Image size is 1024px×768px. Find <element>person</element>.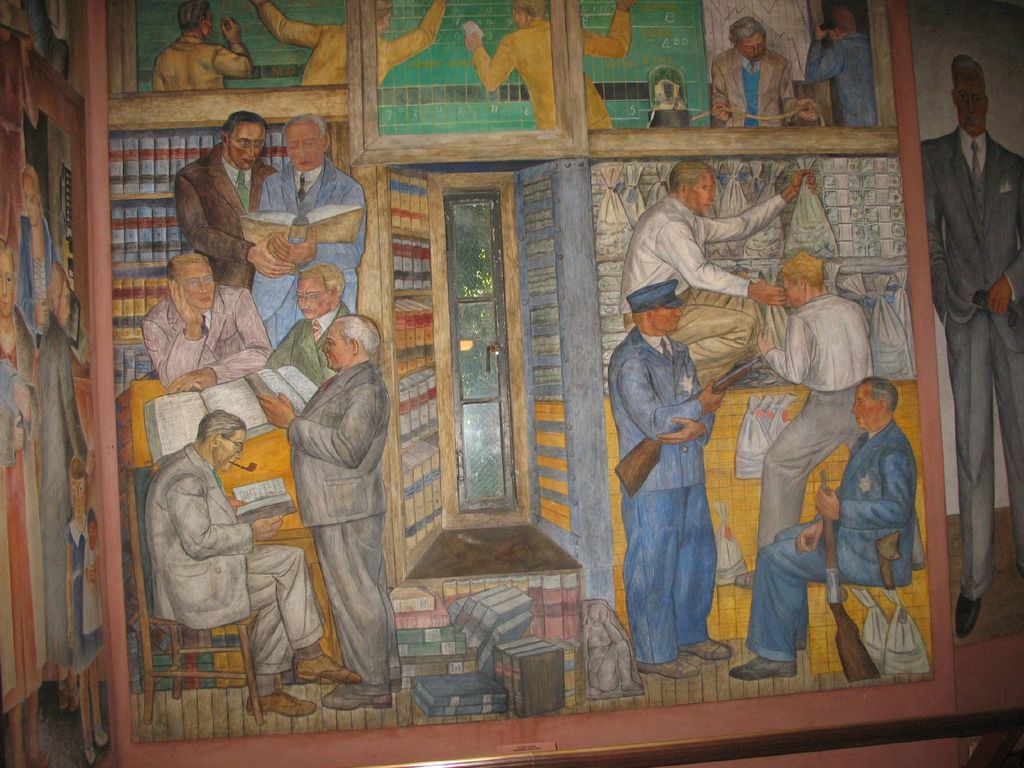
crop(0, 233, 31, 767).
